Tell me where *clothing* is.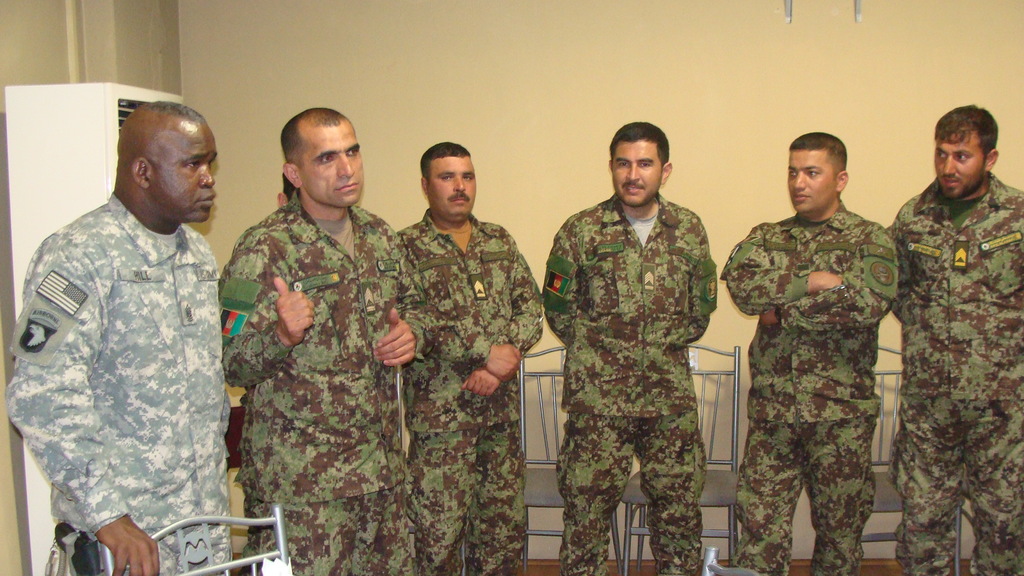
*clothing* is at locate(211, 207, 426, 575).
